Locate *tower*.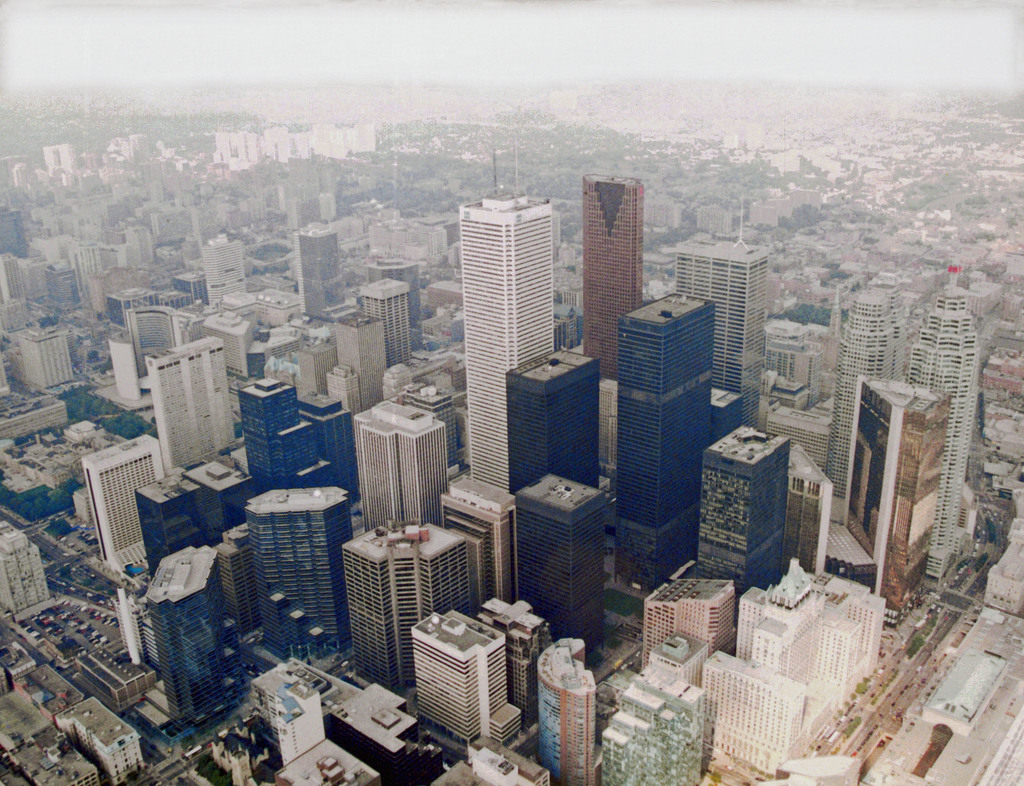
Bounding box: <bbox>482, 603, 555, 738</bbox>.
